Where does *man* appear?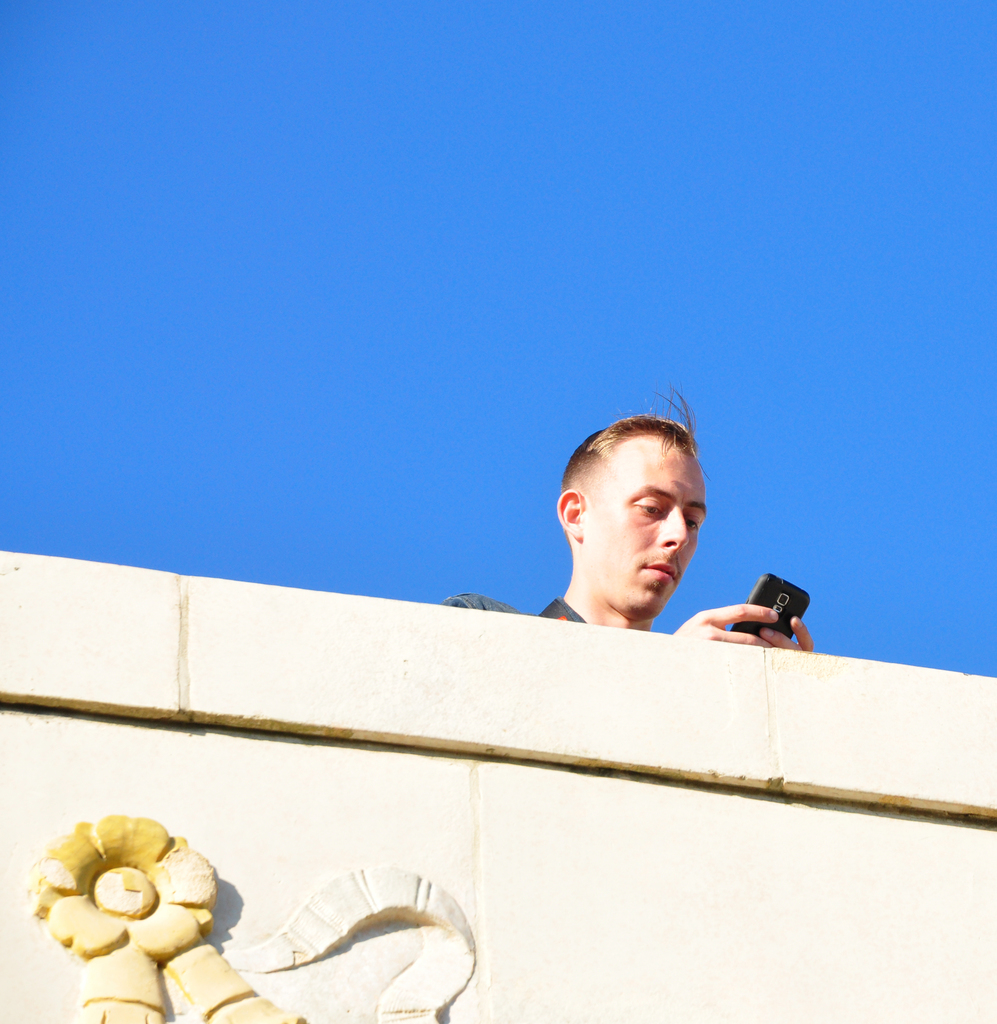
Appears at {"left": 526, "top": 422, "right": 758, "bottom": 666}.
